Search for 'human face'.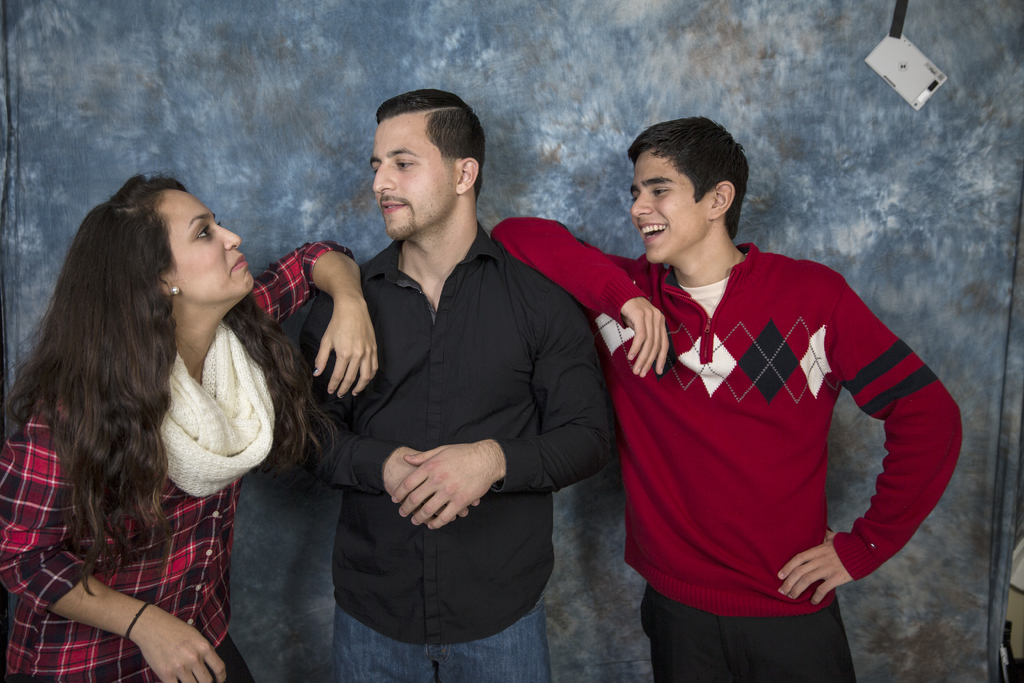
Found at BBox(366, 114, 457, 243).
